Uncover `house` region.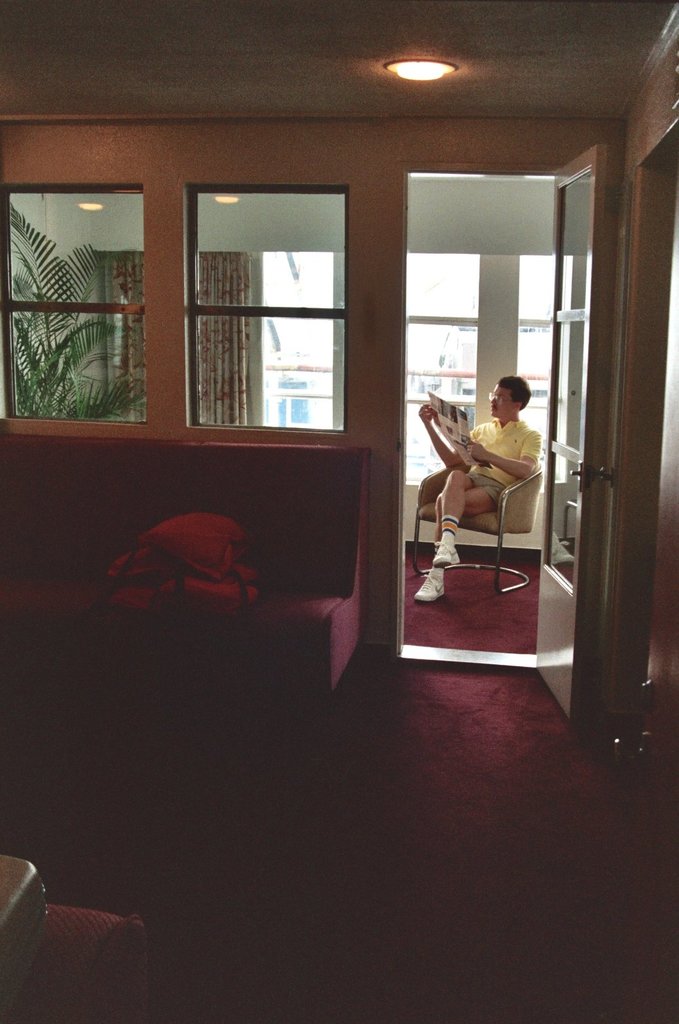
Uncovered: l=0, t=0, r=678, b=1023.
